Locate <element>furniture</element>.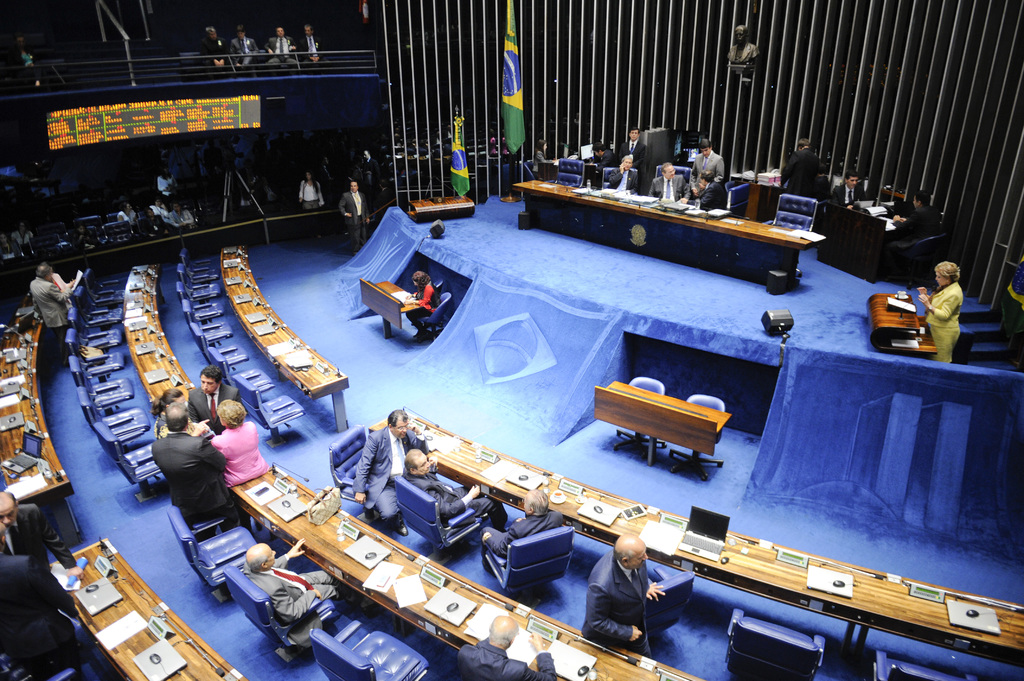
Bounding box: box(0, 316, 81, 548).
